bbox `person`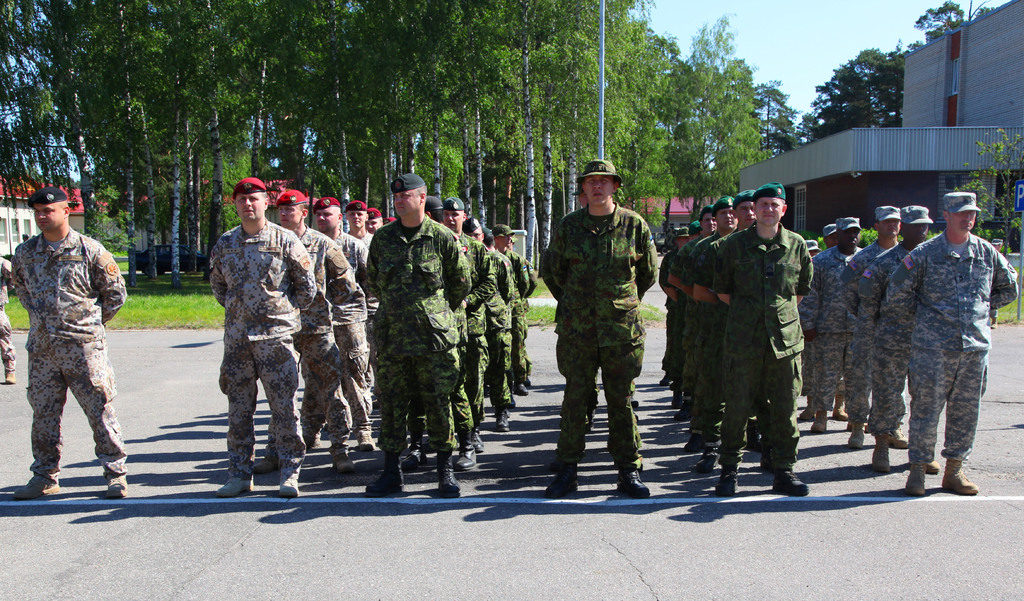
{"left": 652, "top": 176, "right": 803, "bottom": 499}
